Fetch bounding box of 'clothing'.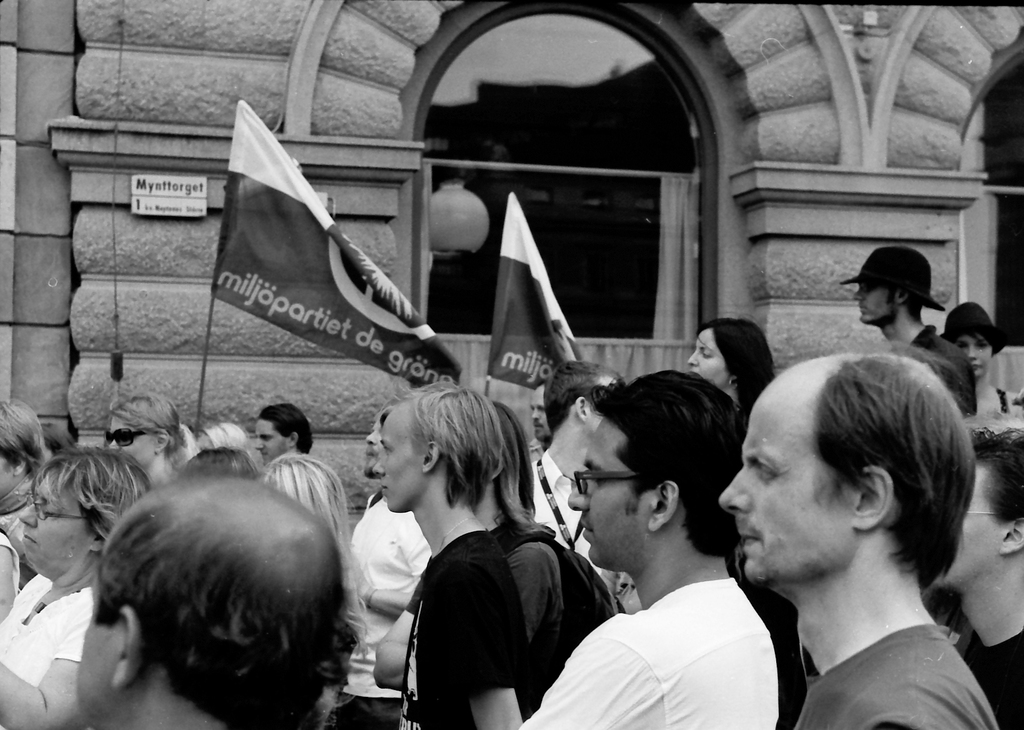
Bbox: (0, 573, 91, 693).
